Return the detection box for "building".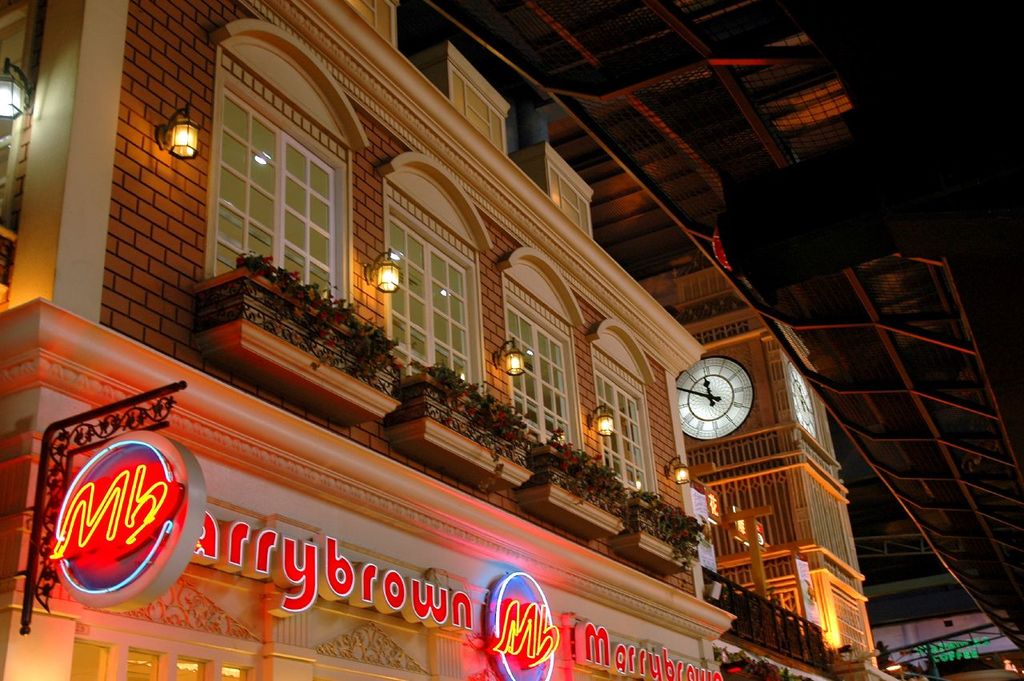
detection(0, 0, 736, 680).
